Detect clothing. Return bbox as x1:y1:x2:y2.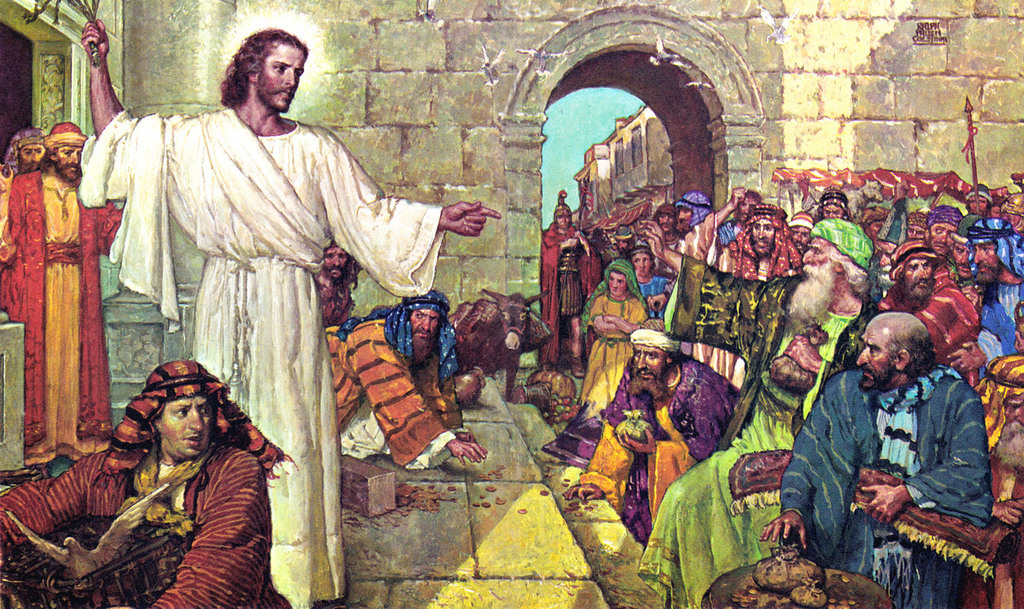
326:294:462:469.
